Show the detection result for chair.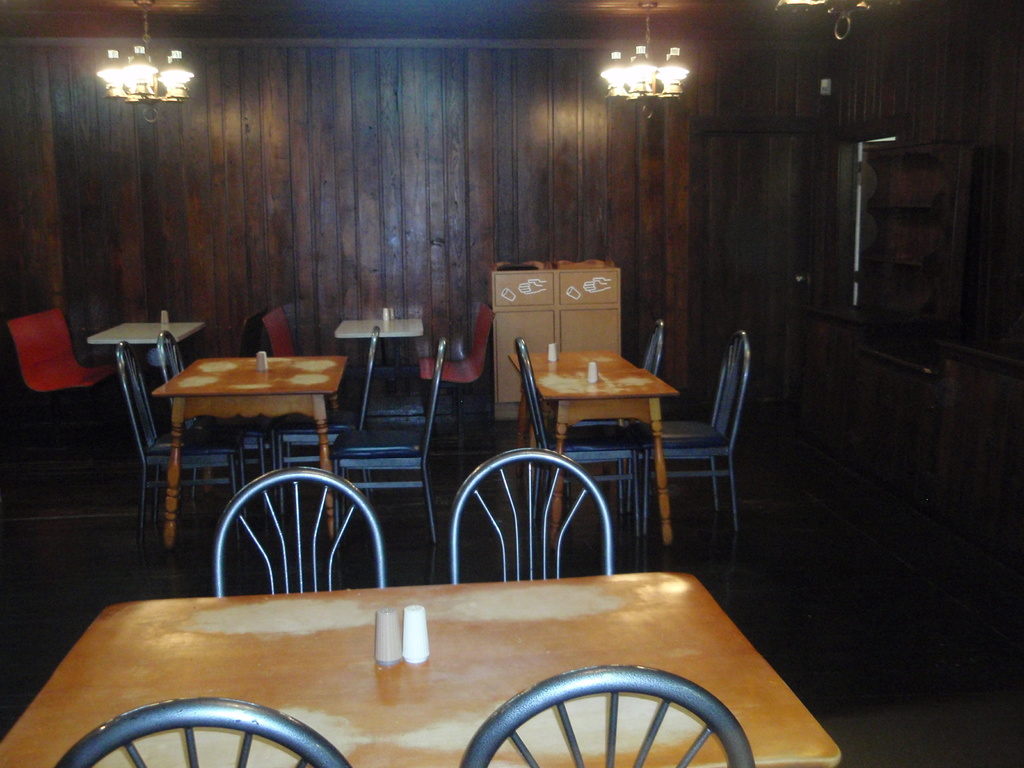
BBox(53, 695, 352, 767).
